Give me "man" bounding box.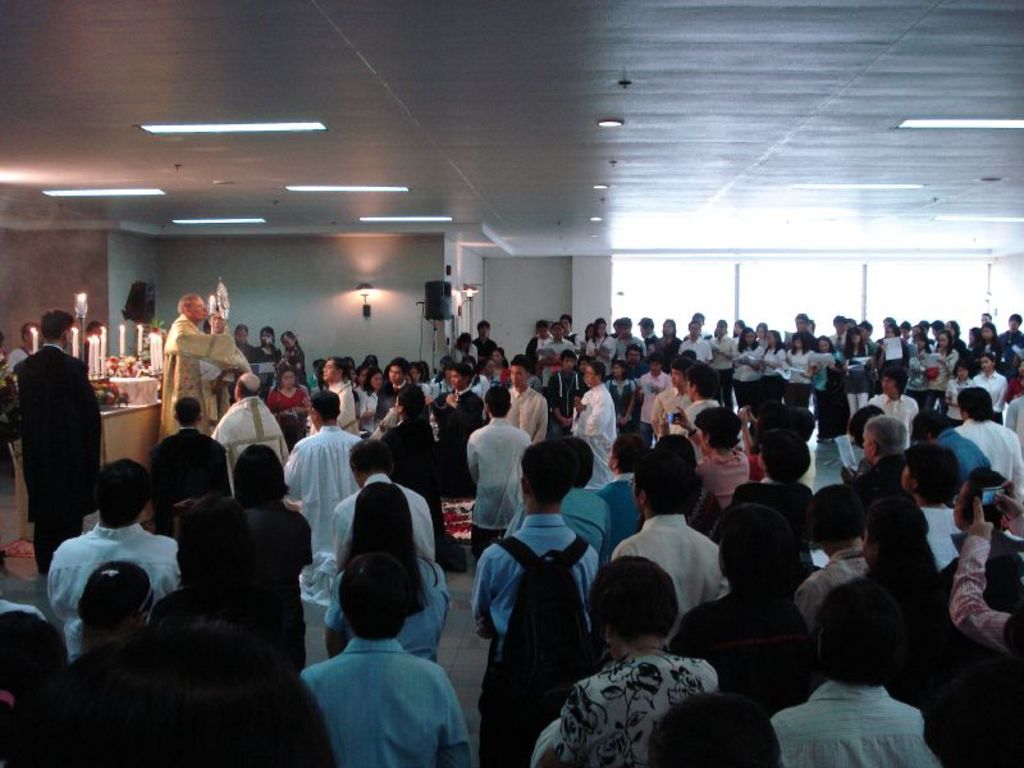
locate(371, 349, 431, 415).
